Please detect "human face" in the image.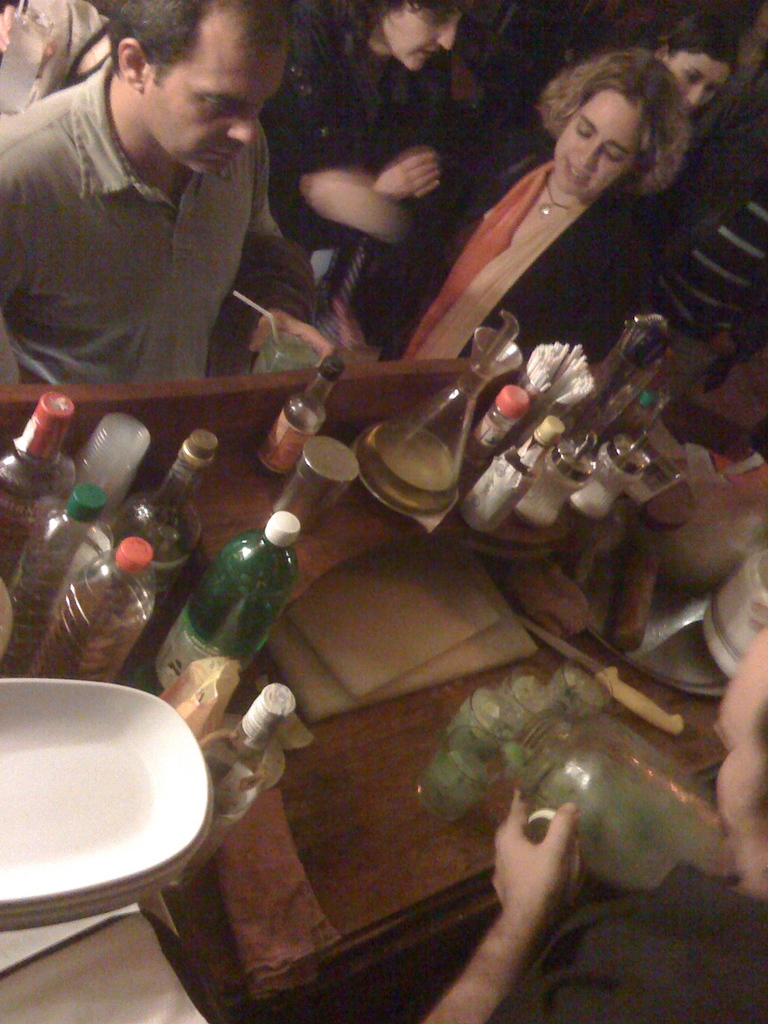
(x1=386, y1=8, x2=465, y2=70).
